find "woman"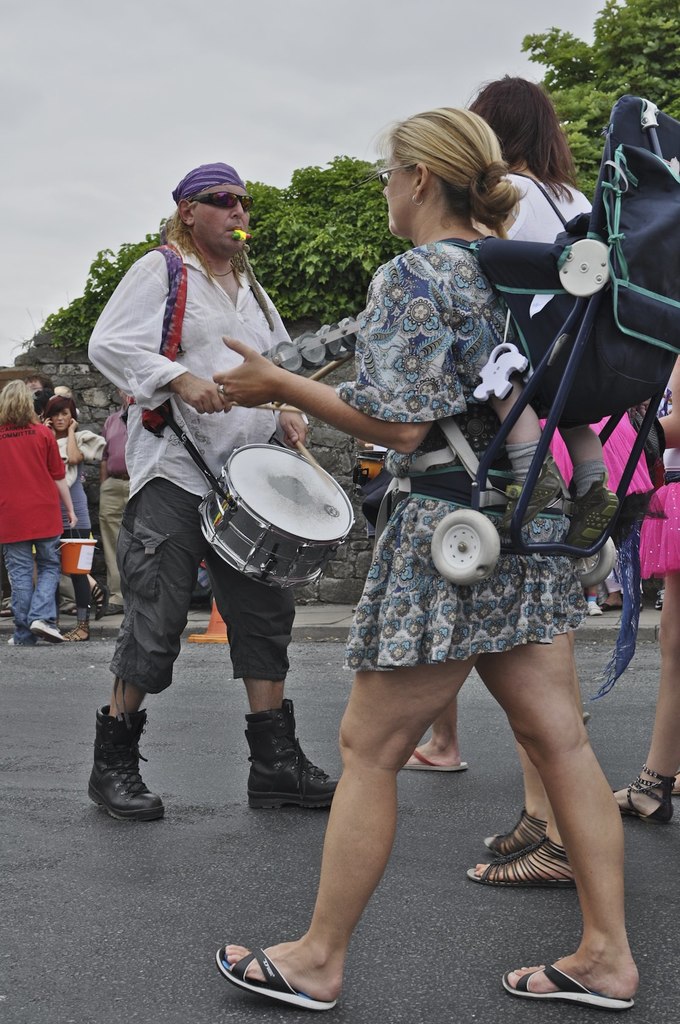
<region>471, 69, 603, 892</region>
